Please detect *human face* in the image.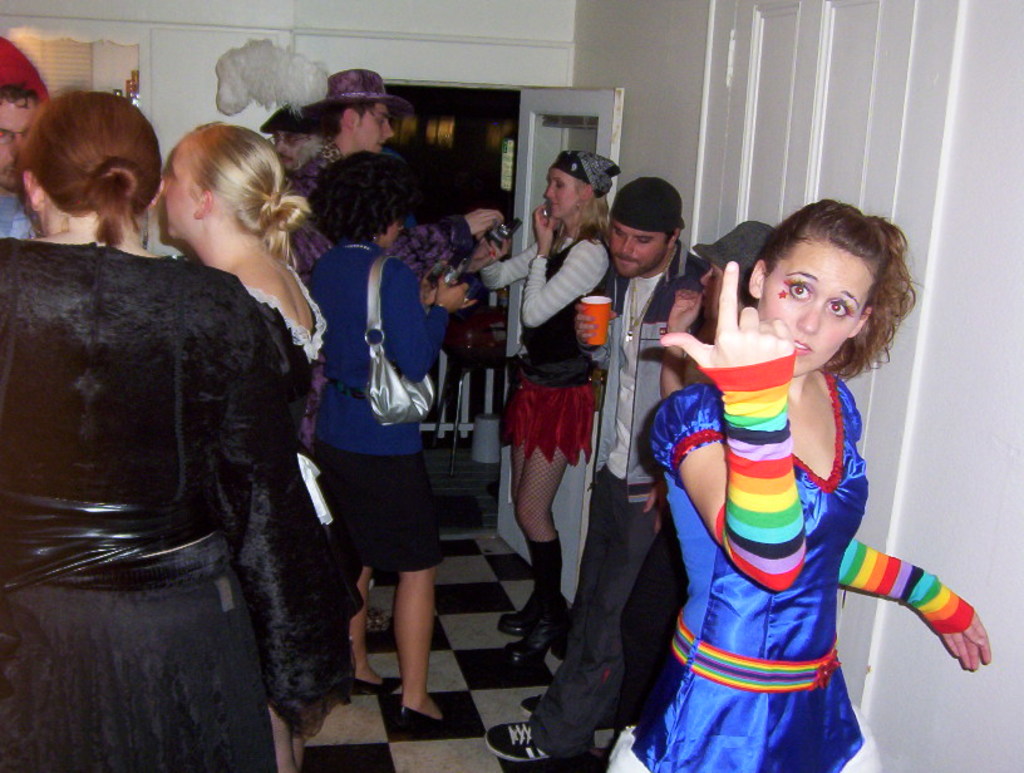
x1=698, y1=260, x2=718, y2=320.
